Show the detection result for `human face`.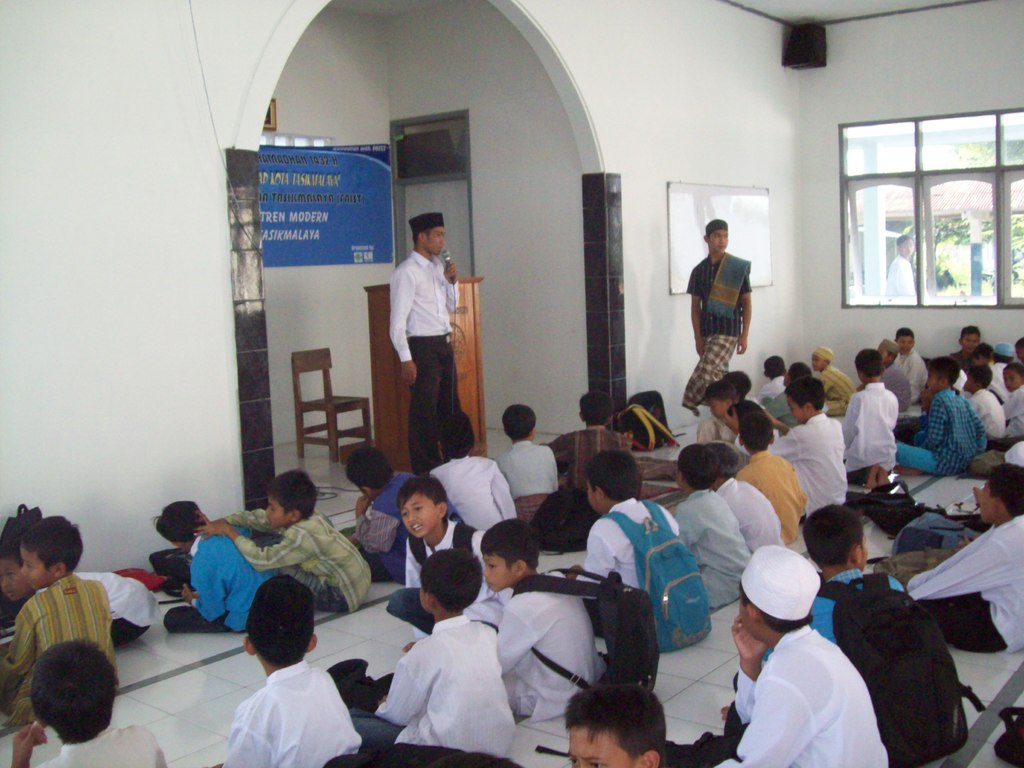
select_region(426, 227, 446, 250).
